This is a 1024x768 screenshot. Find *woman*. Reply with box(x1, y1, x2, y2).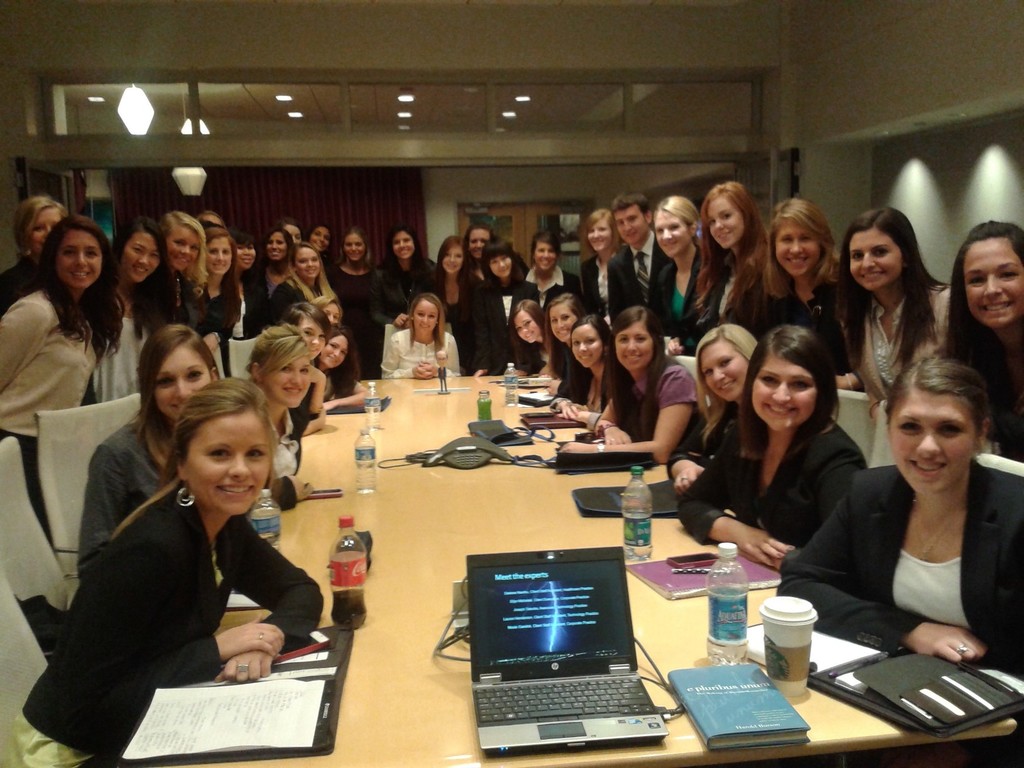
box(280, 303, 338, 431).
